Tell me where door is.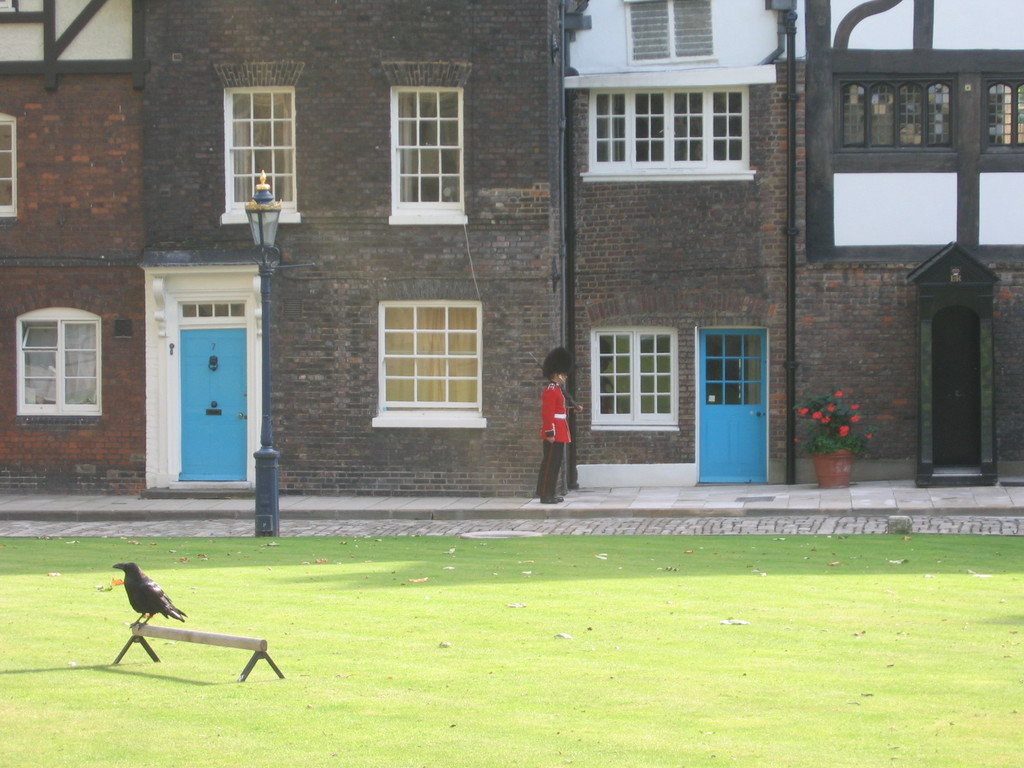
door is at x1=704, y1=313, x2=775, y2=481.
